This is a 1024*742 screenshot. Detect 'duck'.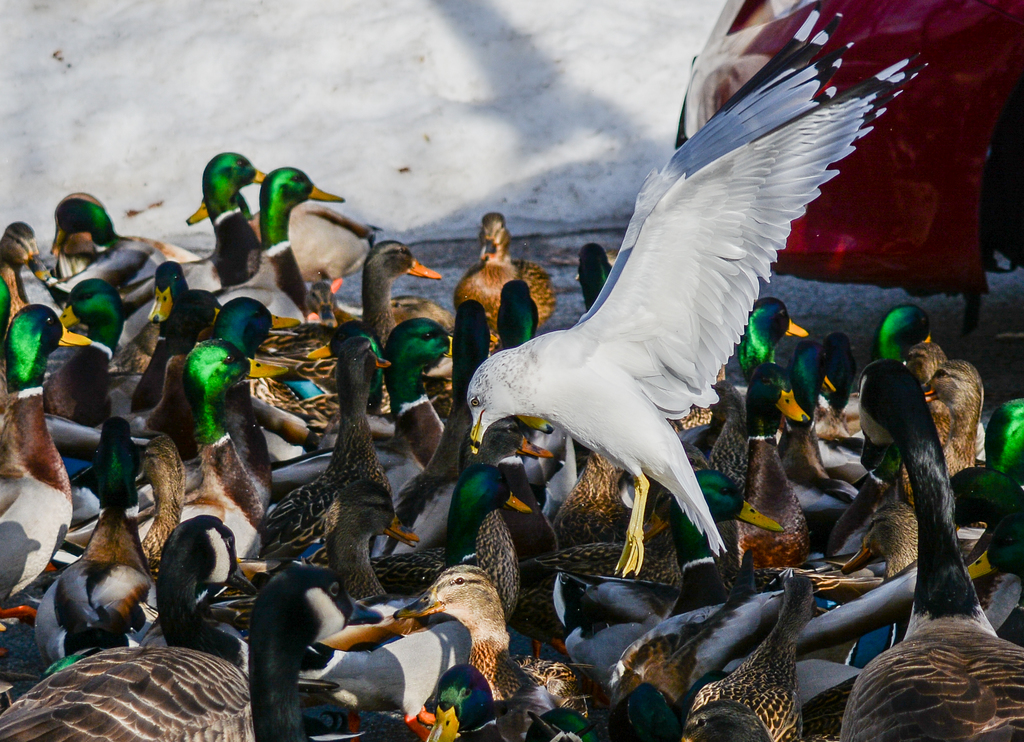
x1=0, y1=300, x2=94, y2=637.
